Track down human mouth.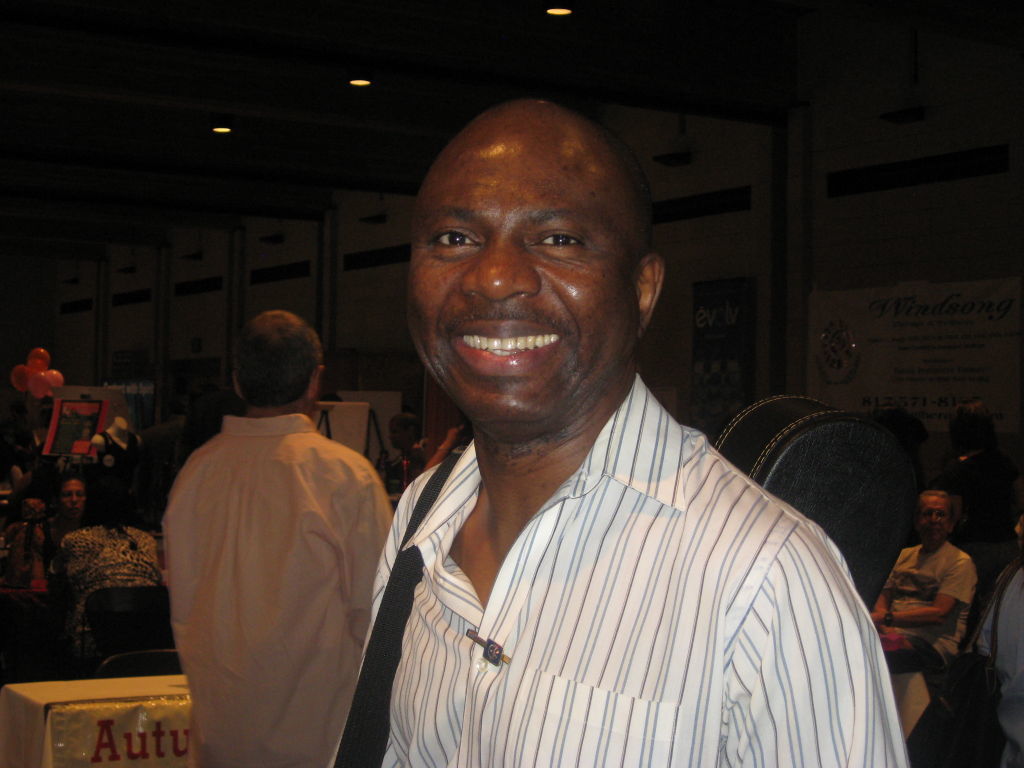
Tracked to bbox(67, 502, 85, 515).
